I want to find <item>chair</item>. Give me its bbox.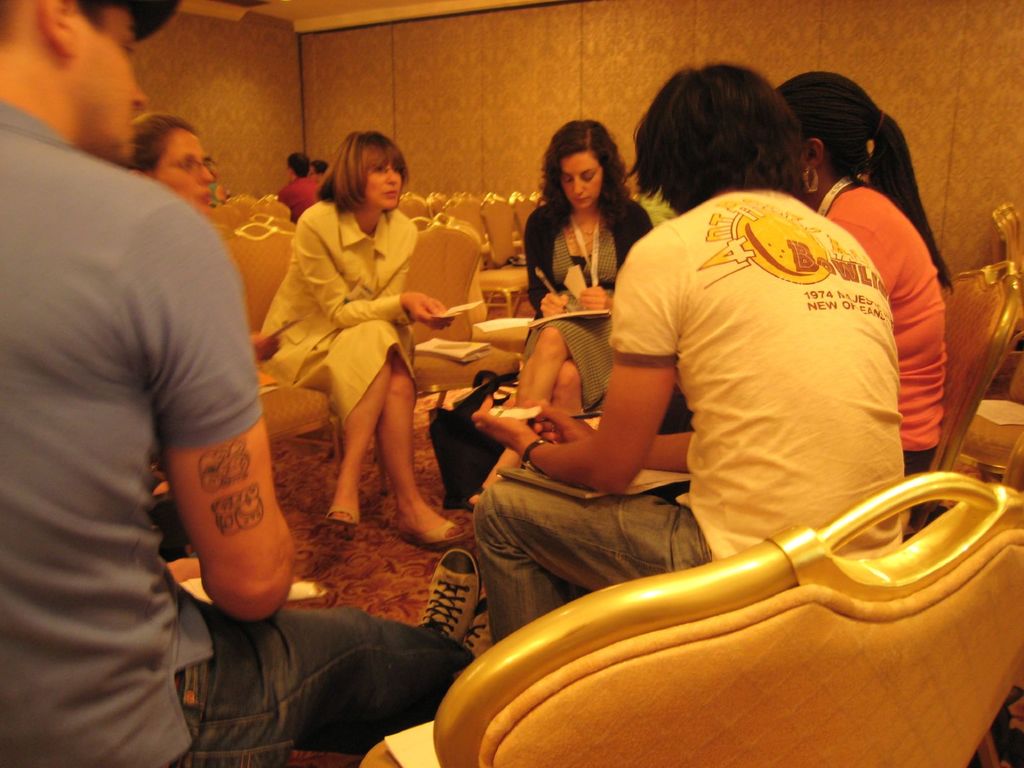
955 394 1023 485.
